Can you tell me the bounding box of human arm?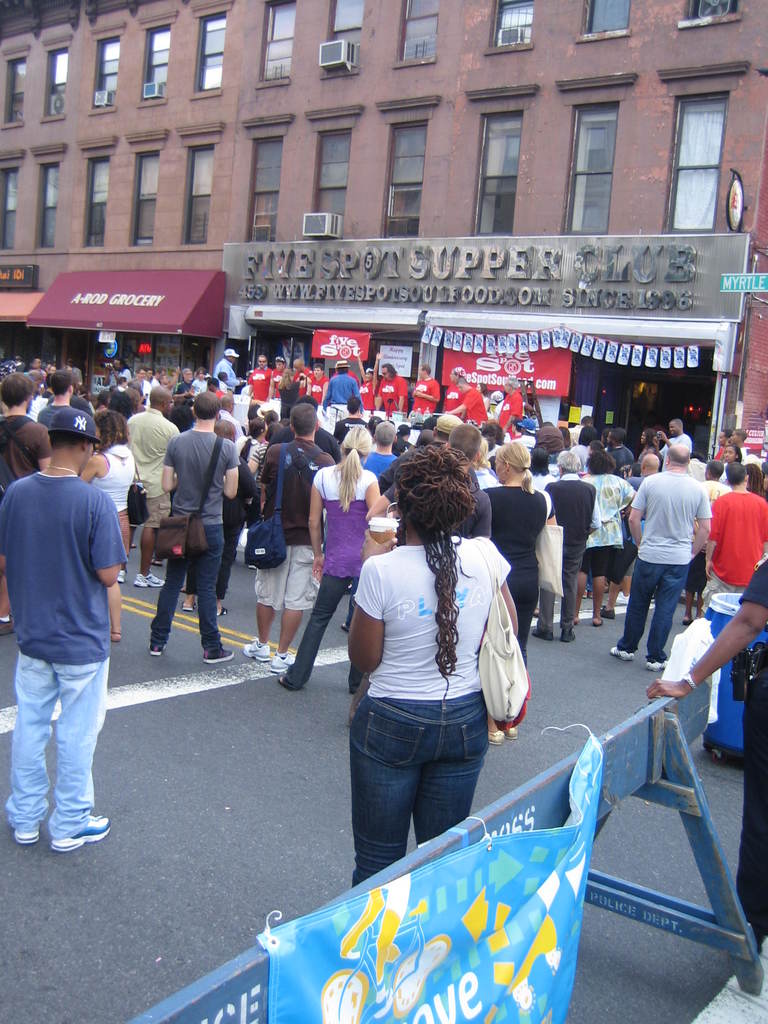
l=223, t=436, r=244, b=503.
